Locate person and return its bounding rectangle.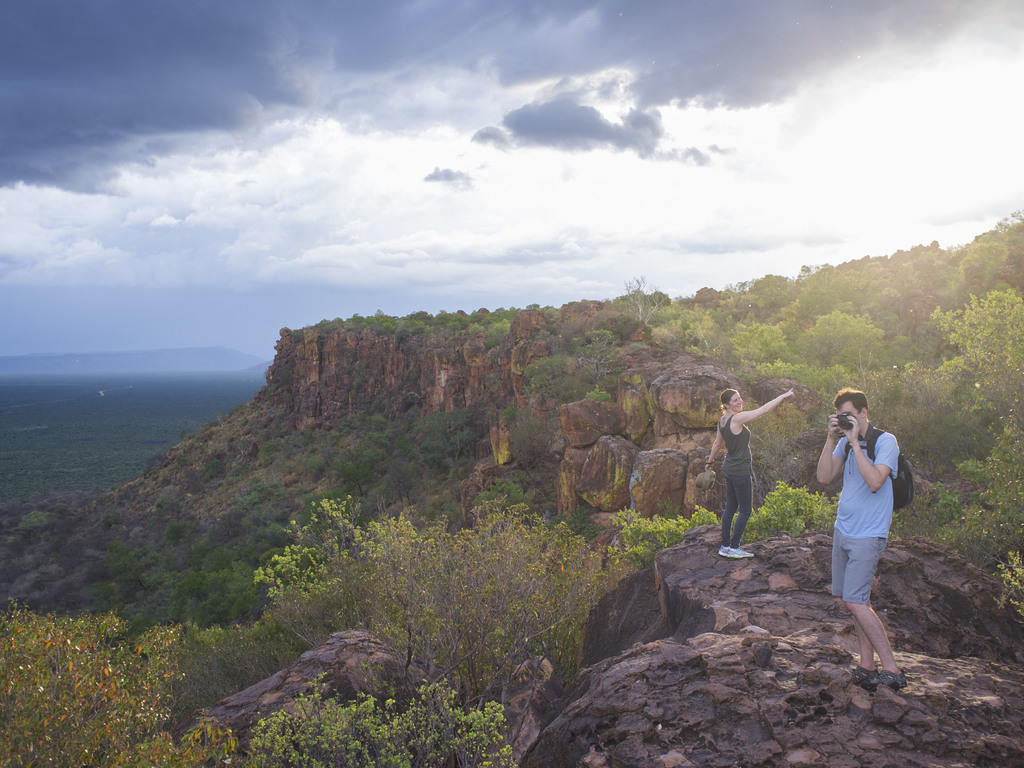
pyautogui.locateOnScreen(815, 385, 909, 689).
